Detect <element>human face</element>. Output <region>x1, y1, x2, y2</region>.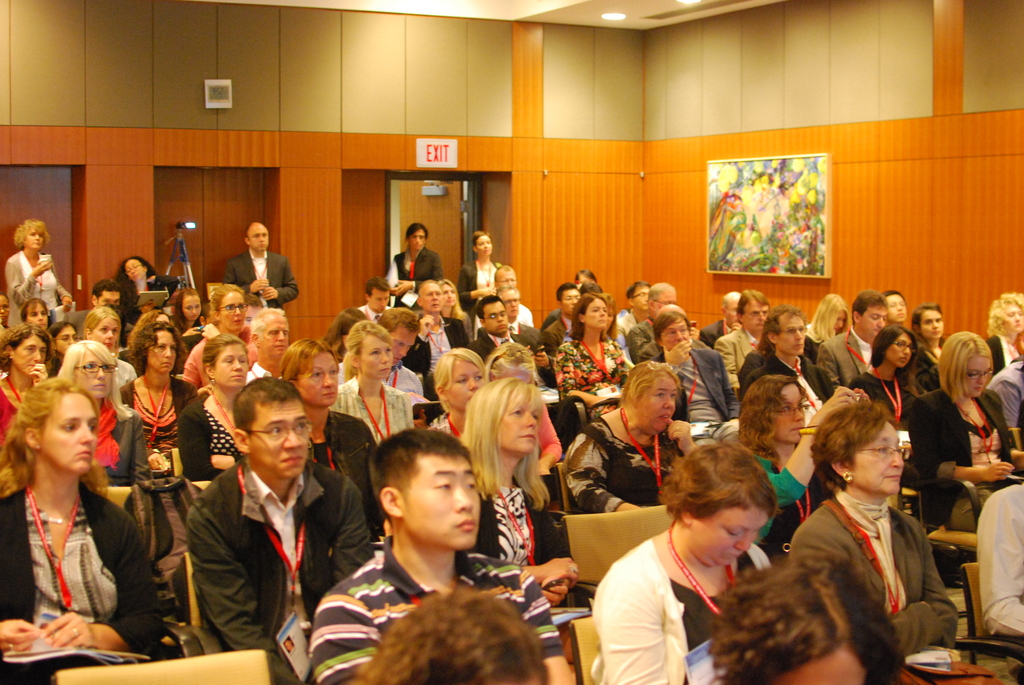
<region>89, 309, 120, 349</region>.
